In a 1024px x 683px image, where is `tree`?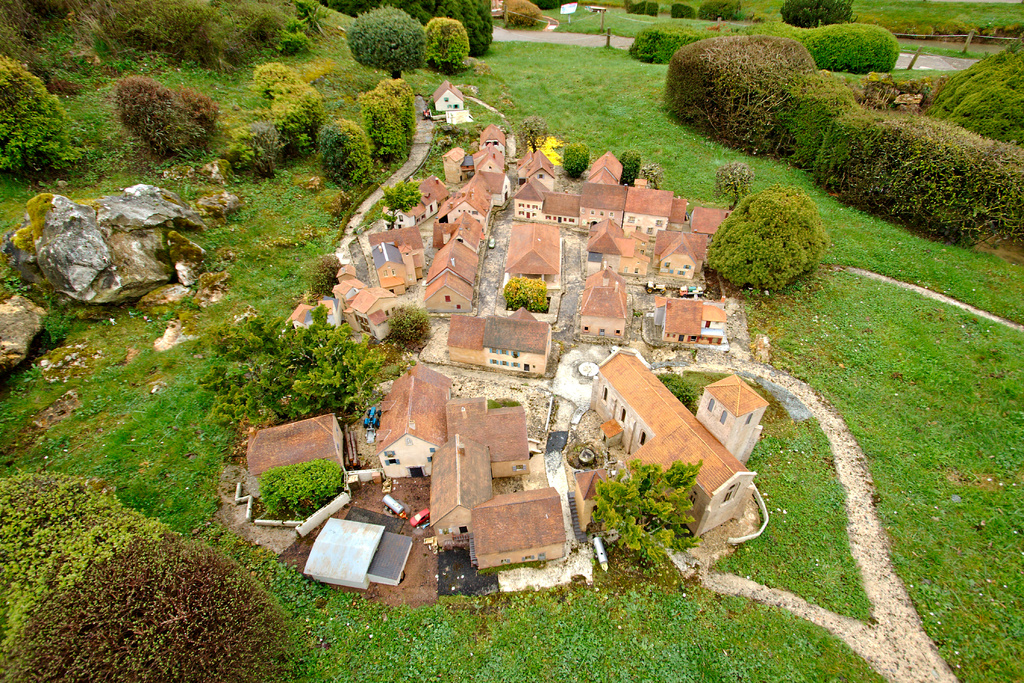
<bbox>194, 312, 405, 426</bbox>.
